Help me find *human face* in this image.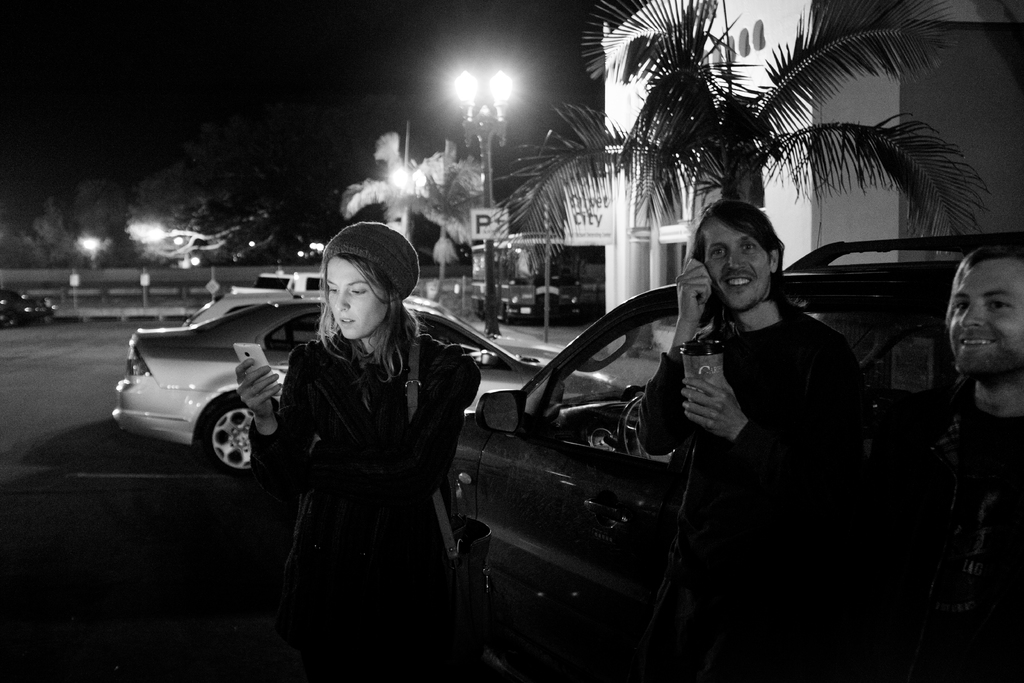
Found it: <box>702,219,769,306</box>.
